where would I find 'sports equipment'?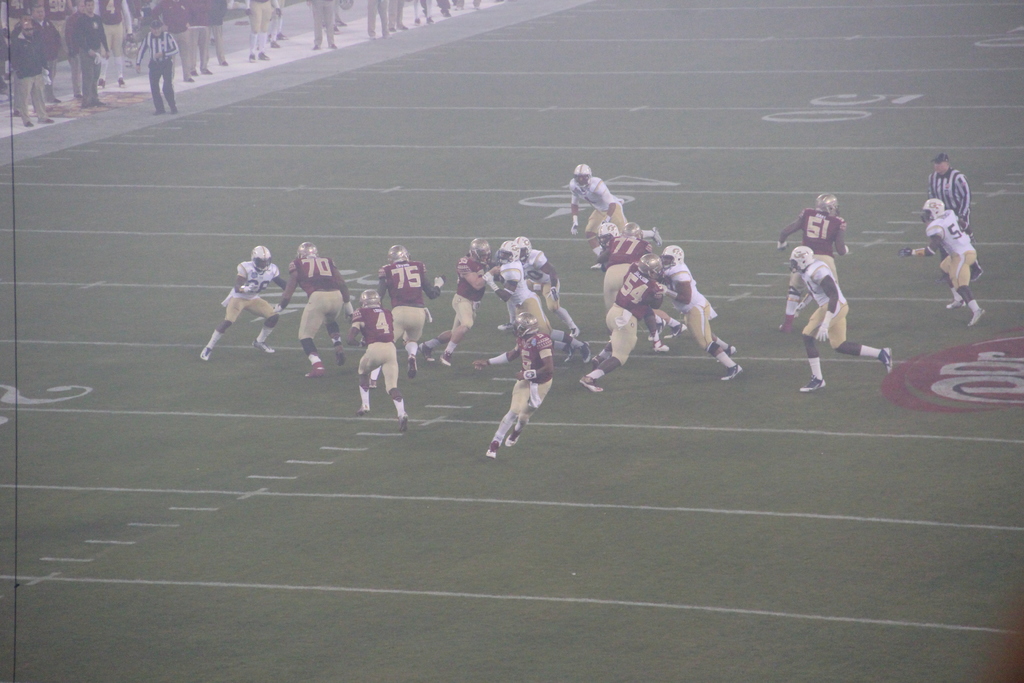
At locate(481, 270, 497, 290).
